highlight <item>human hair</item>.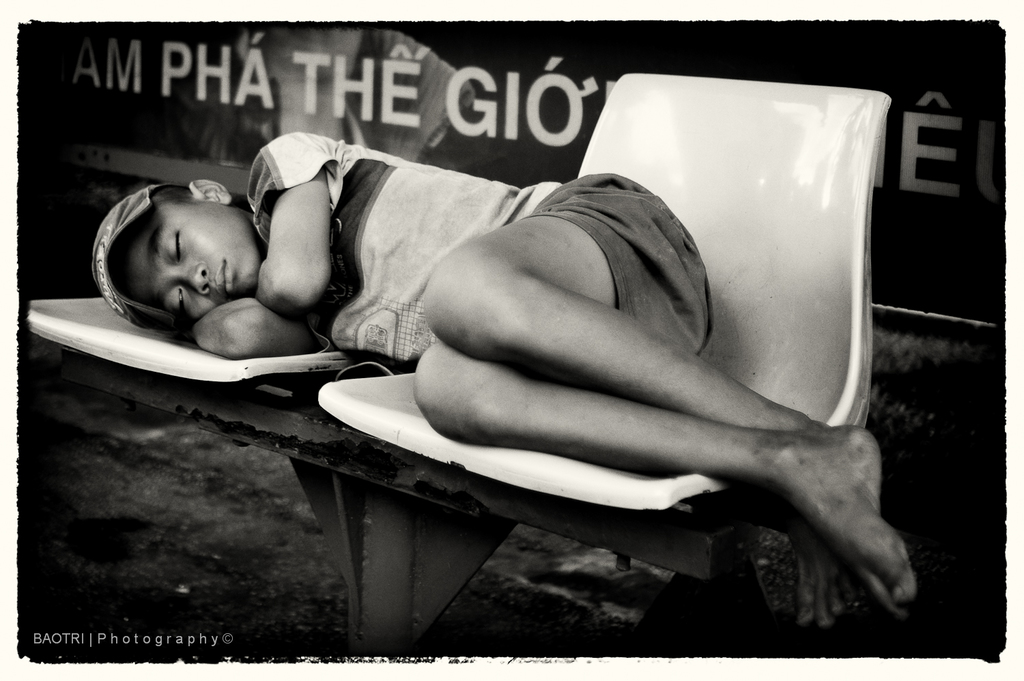
Highlighted region: <box>154,184,194,204</box>.
